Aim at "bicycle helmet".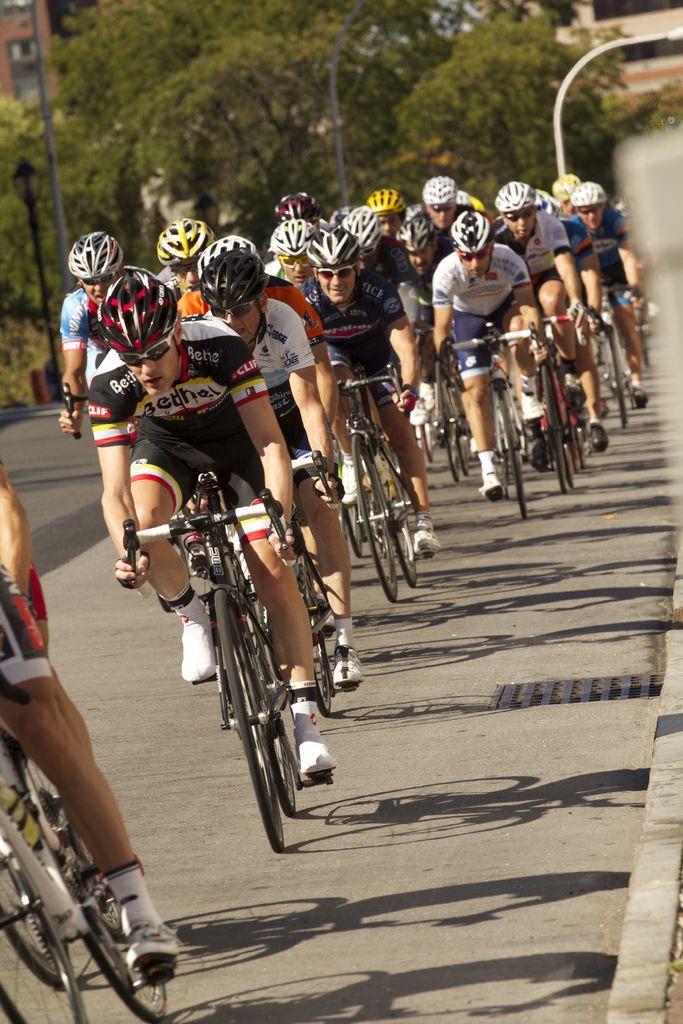
Aimed at <bbox>330, 197, 383, 267</bbox>.
